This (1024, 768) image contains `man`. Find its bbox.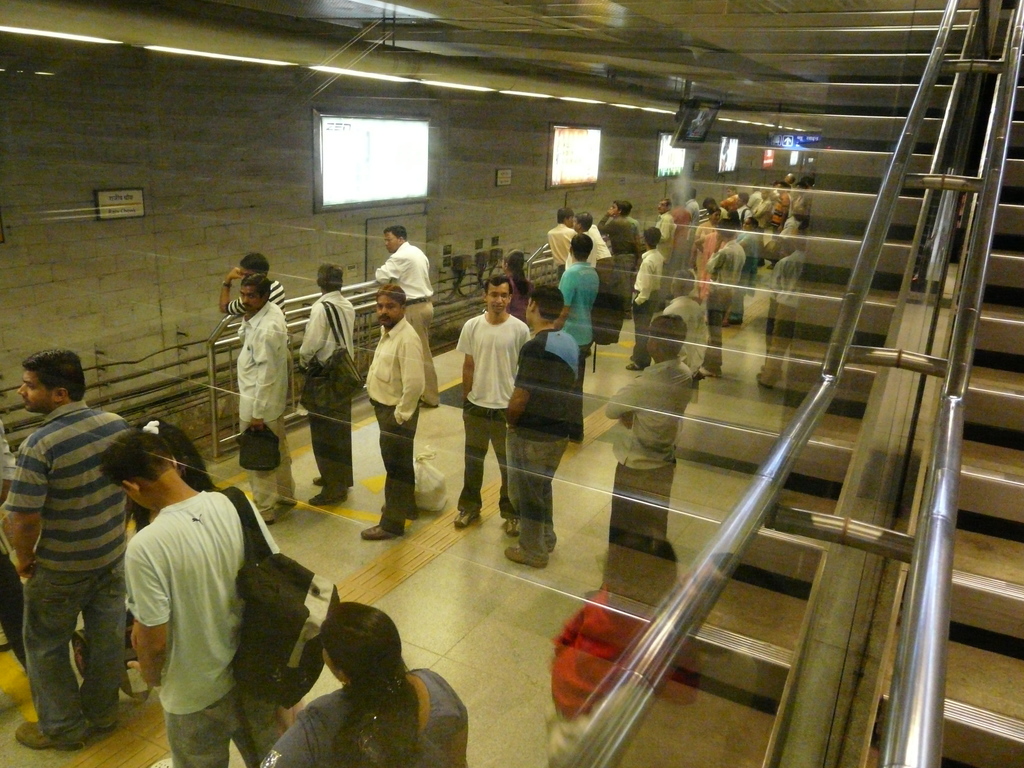
(243, 277, 317, 527).
